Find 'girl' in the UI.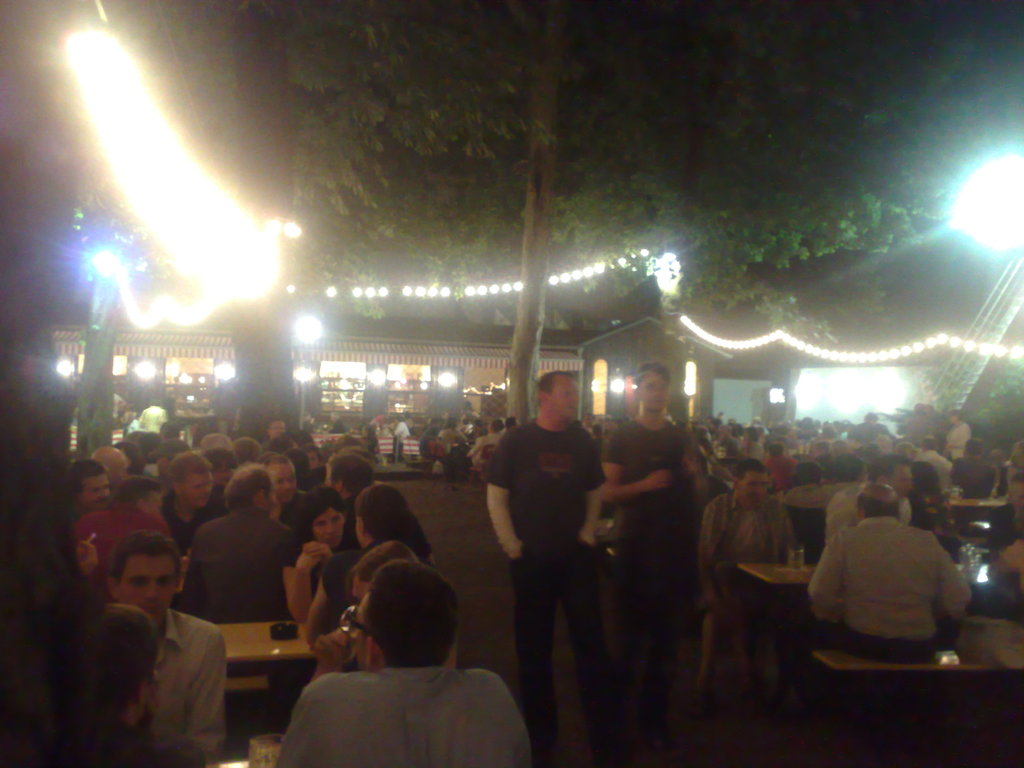
UI element at detection(305, 484, 401, 646).
